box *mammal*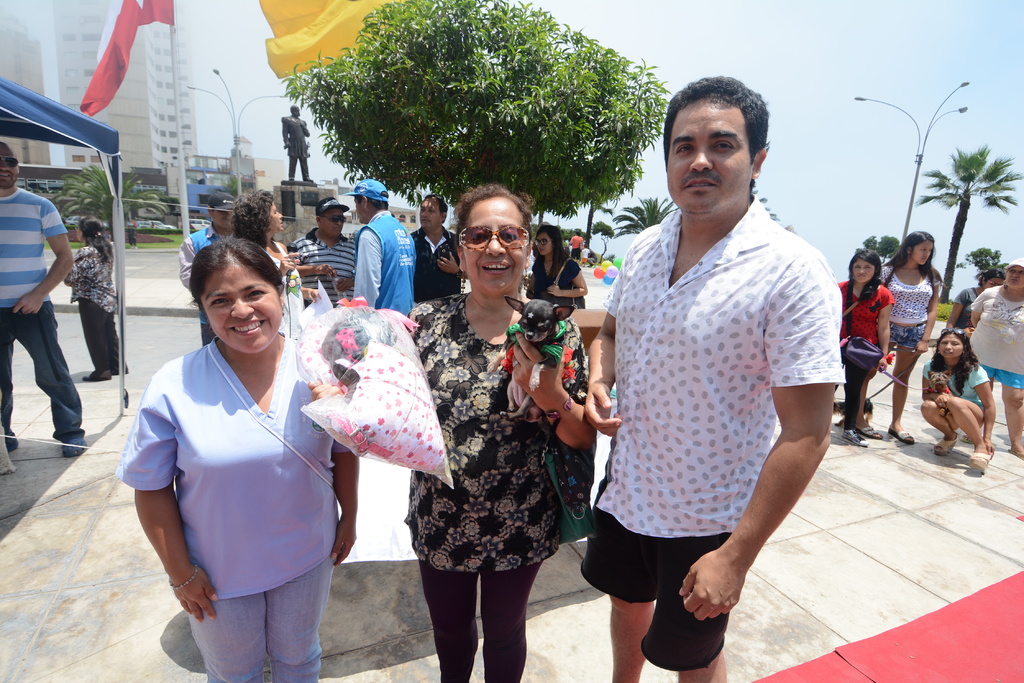
box(406, 193, 465, 305)
